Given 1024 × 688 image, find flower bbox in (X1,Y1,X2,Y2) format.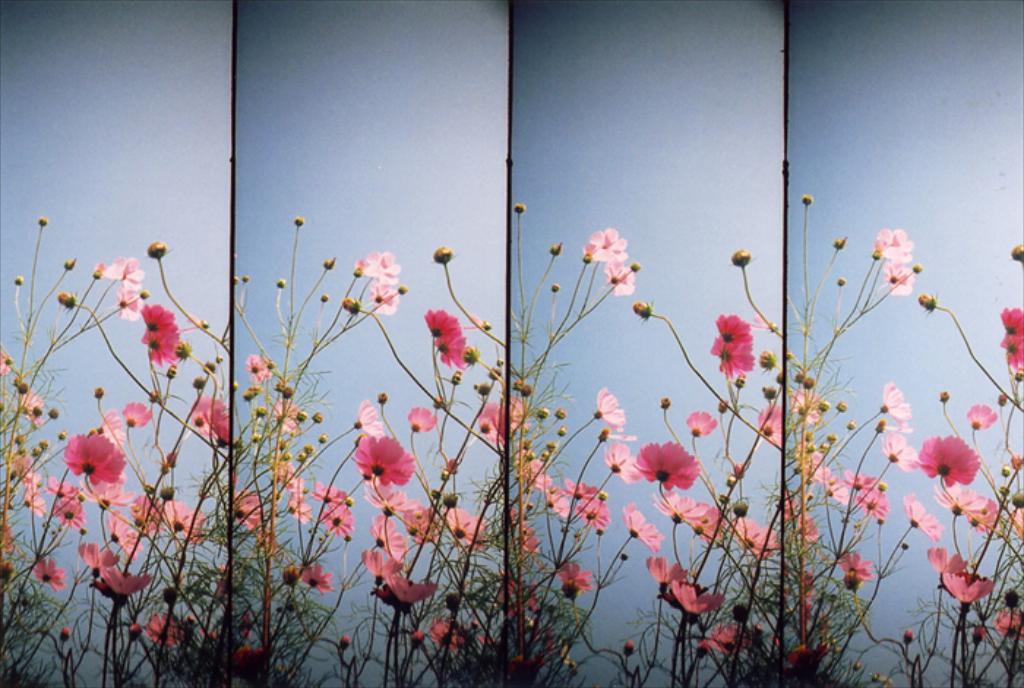
(882,420,908,433).
